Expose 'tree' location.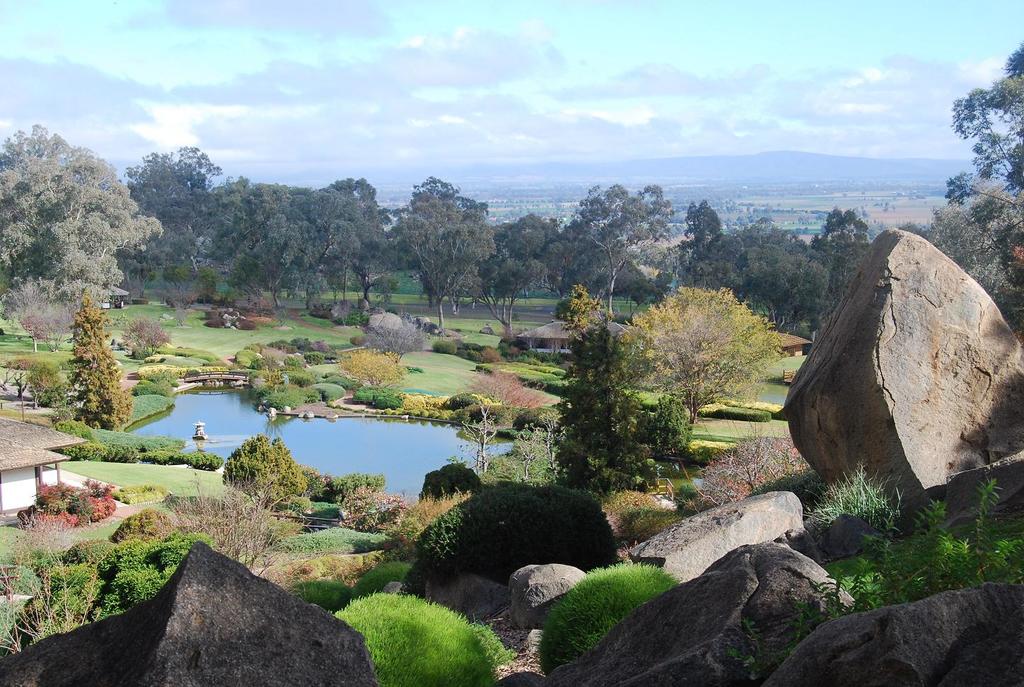
Exposed at [552, 282, 655, 491].
